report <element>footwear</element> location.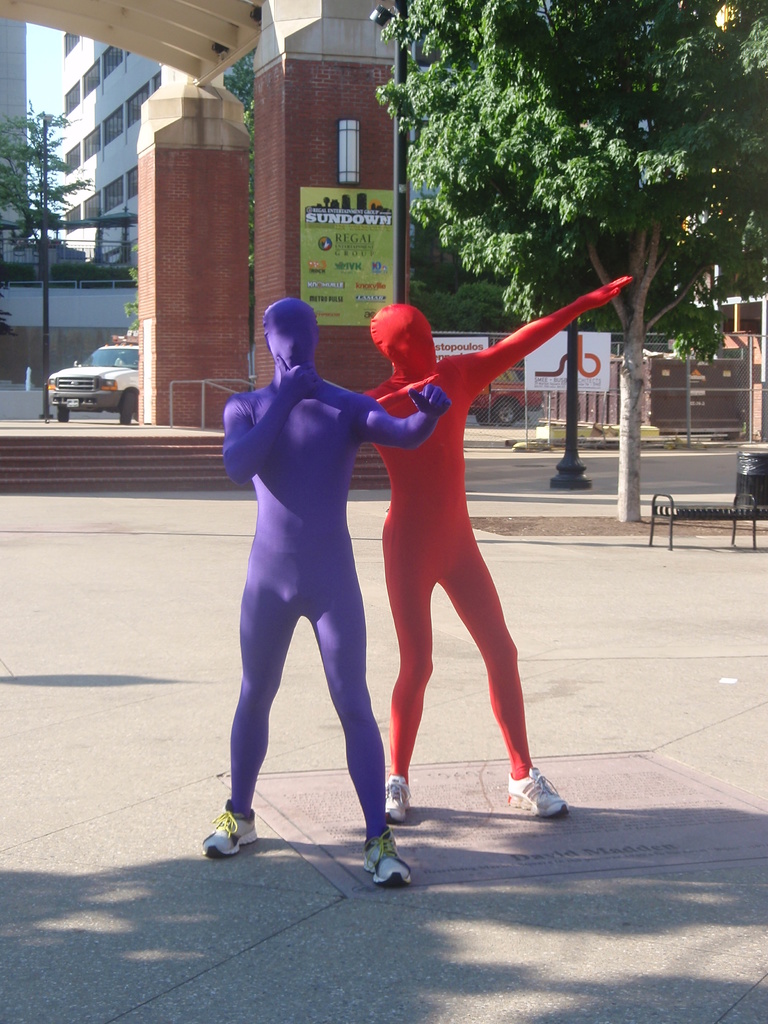
Report: 364,826,415,889.
